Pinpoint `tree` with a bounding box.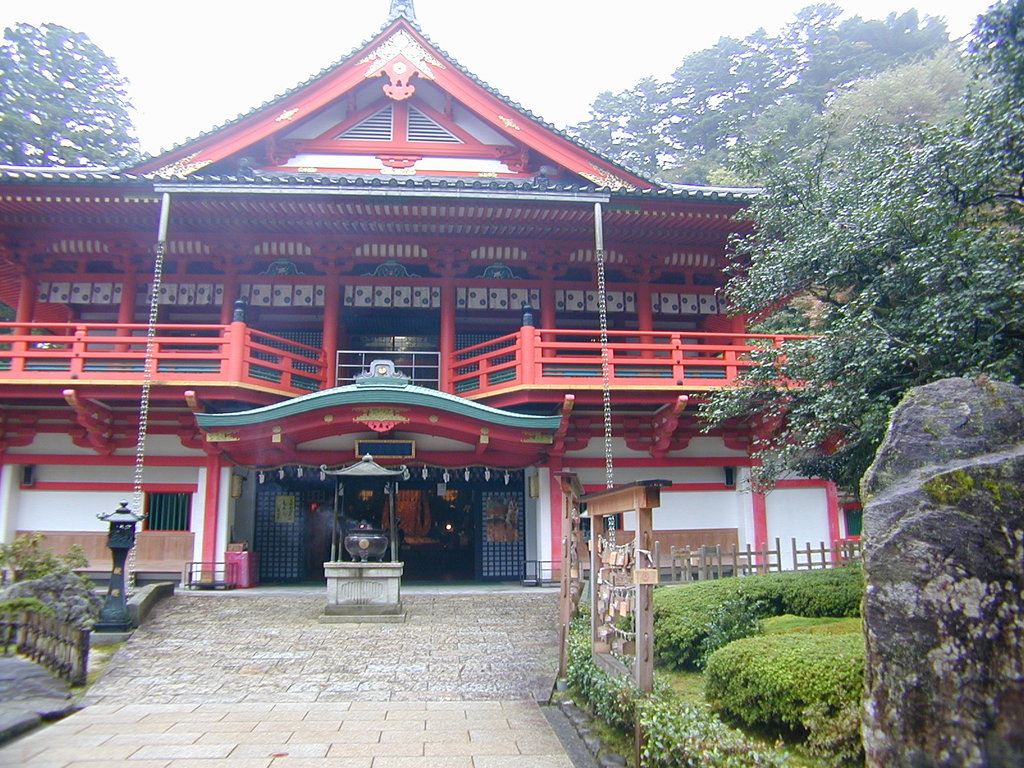
<bbox>668, 93, 821, 185</bbox>.
